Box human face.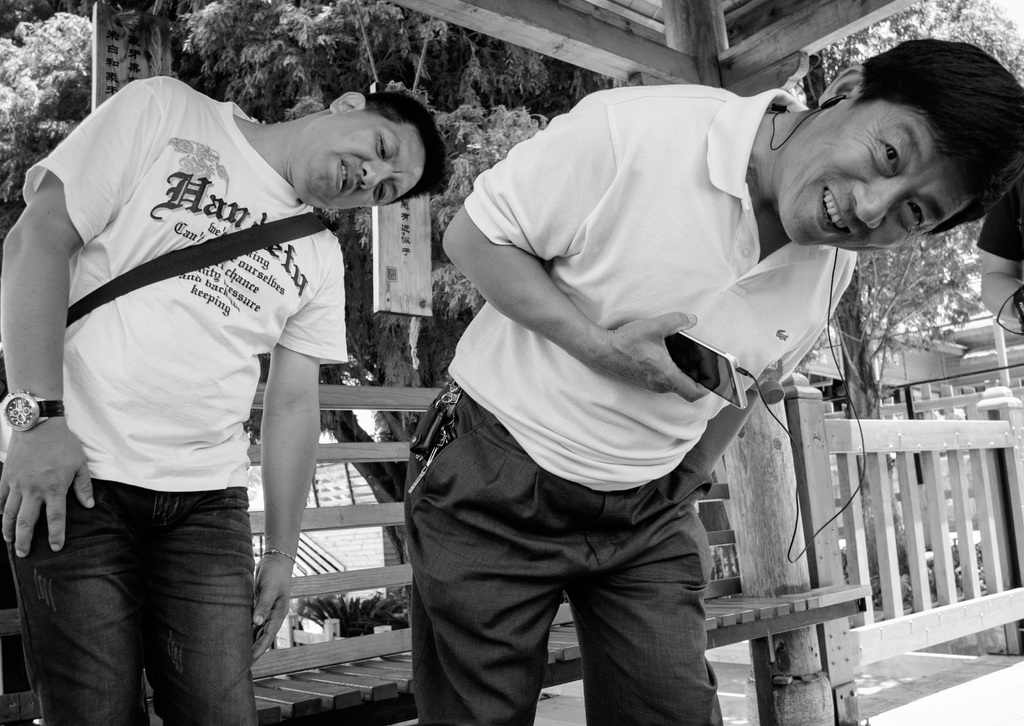
BBox(776, 94, 974, 248).
